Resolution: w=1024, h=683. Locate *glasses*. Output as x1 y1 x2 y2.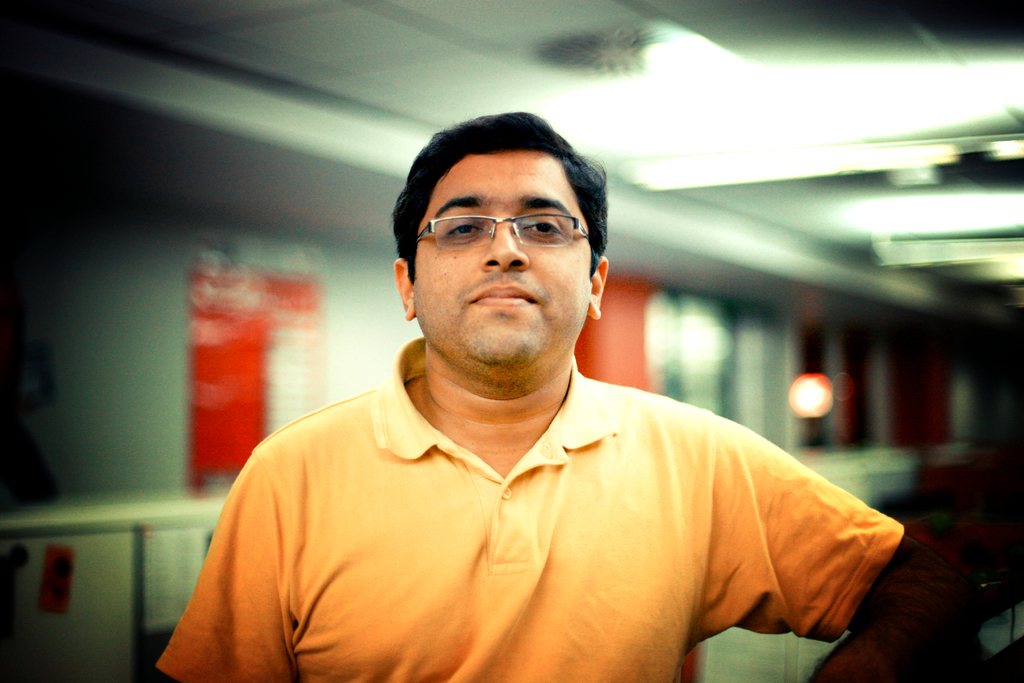
396 190 605 279.
